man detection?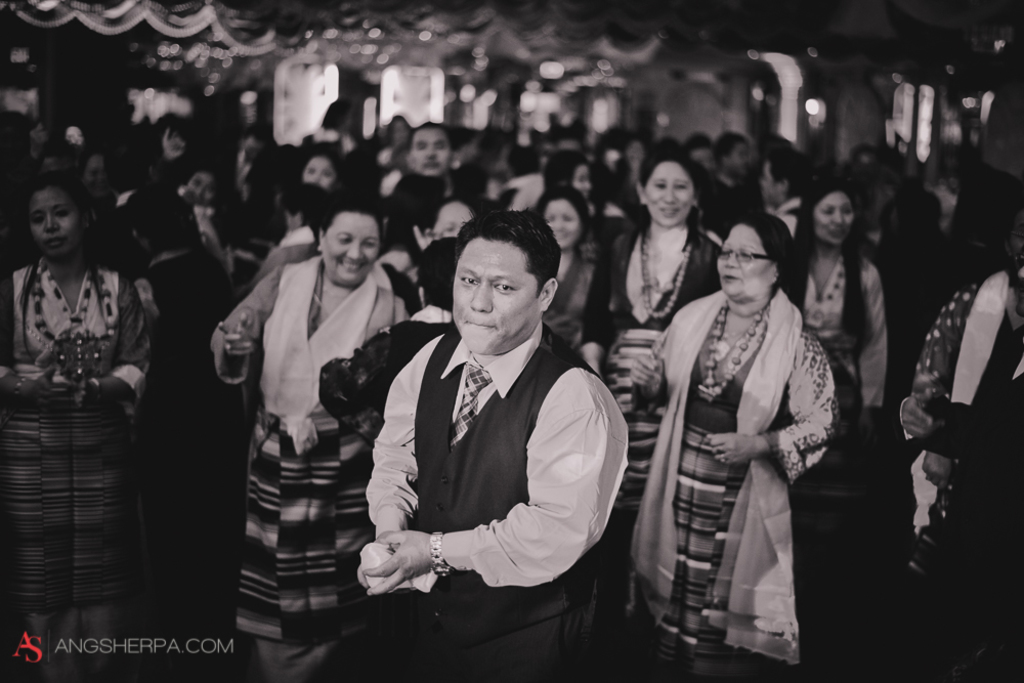
pyautogui.locateOnScreen(236, 124, 268, 186)
